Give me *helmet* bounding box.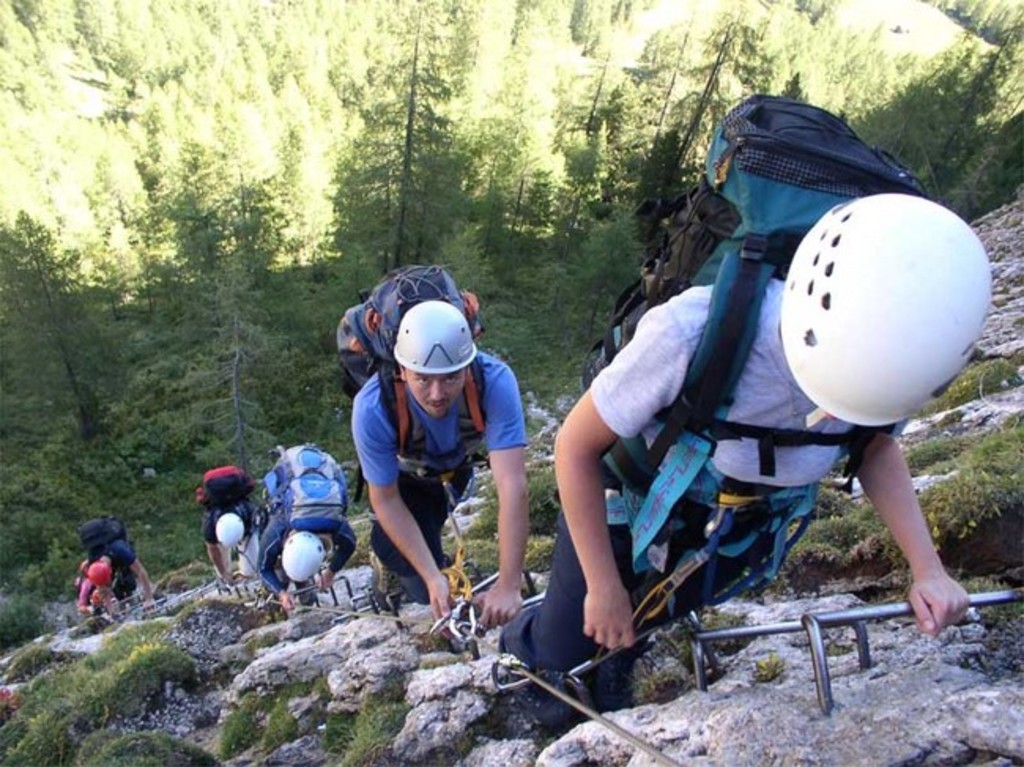
detection(211, 509, 243, 548).
